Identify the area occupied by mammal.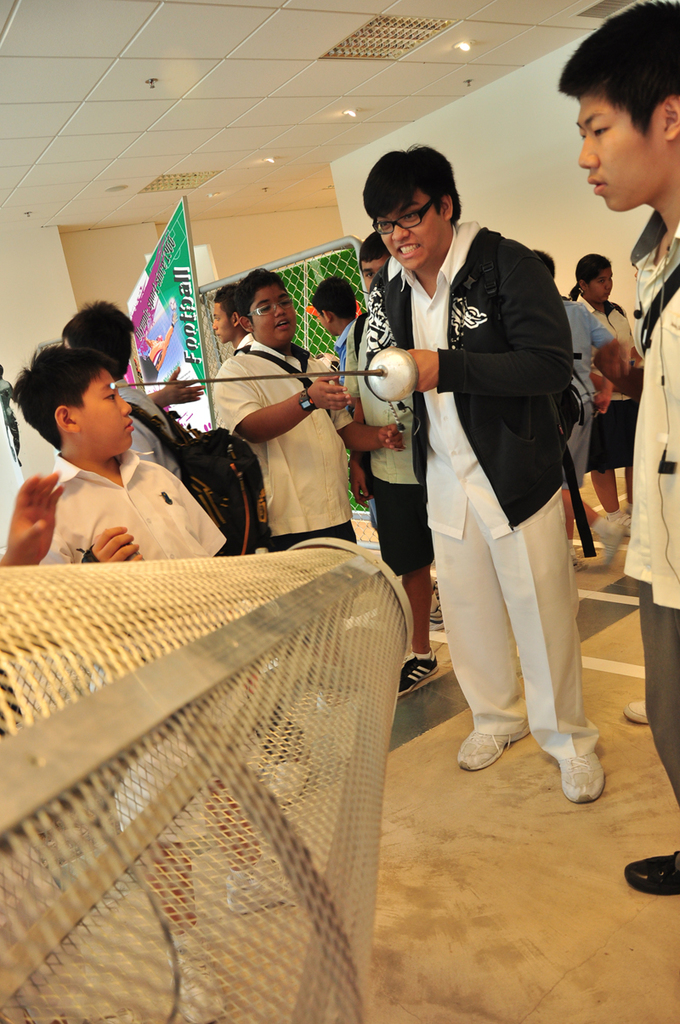
Area: (left=534, top=246, right=625, bottom=568).
